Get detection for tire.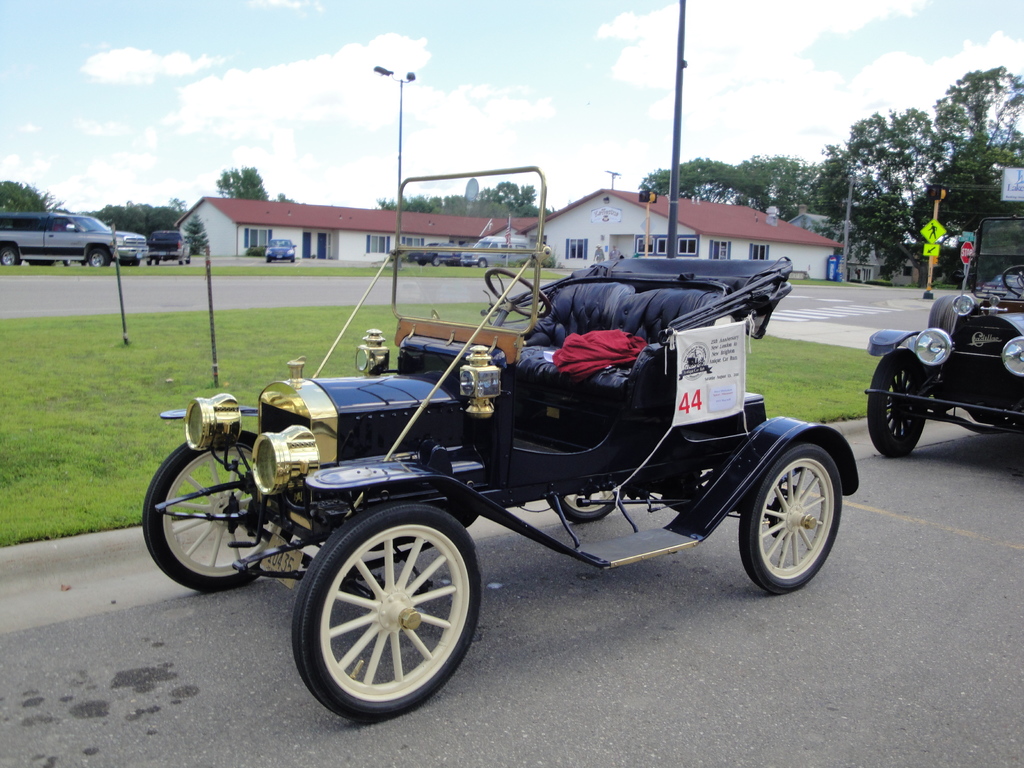
Detection: bbox=(868, 349, 927, 458).
